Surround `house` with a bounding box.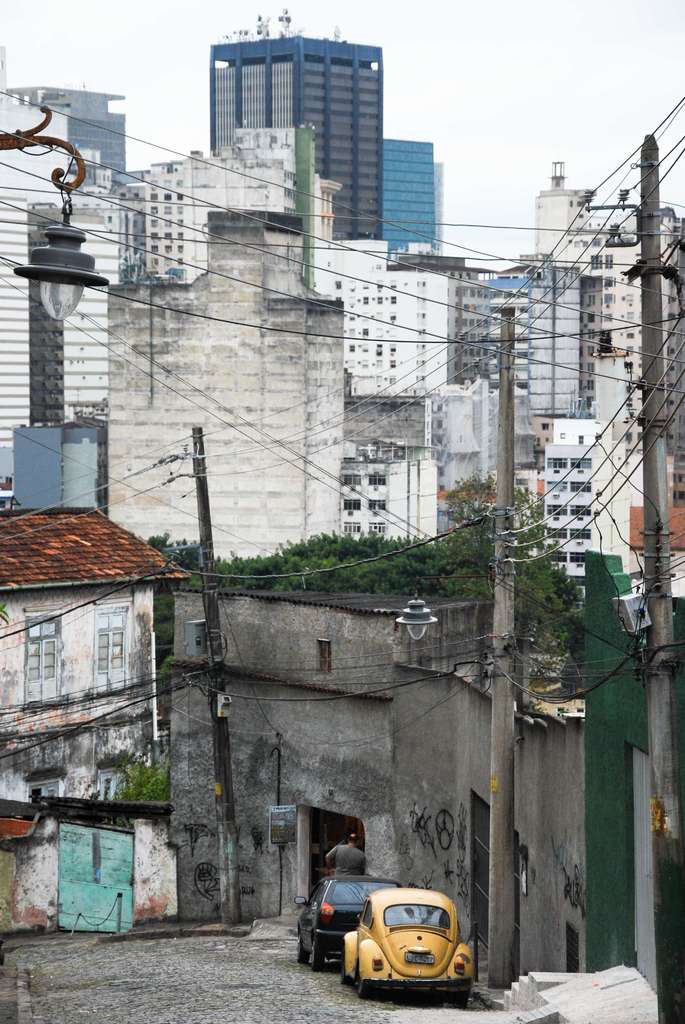
[0,495,182,800].
